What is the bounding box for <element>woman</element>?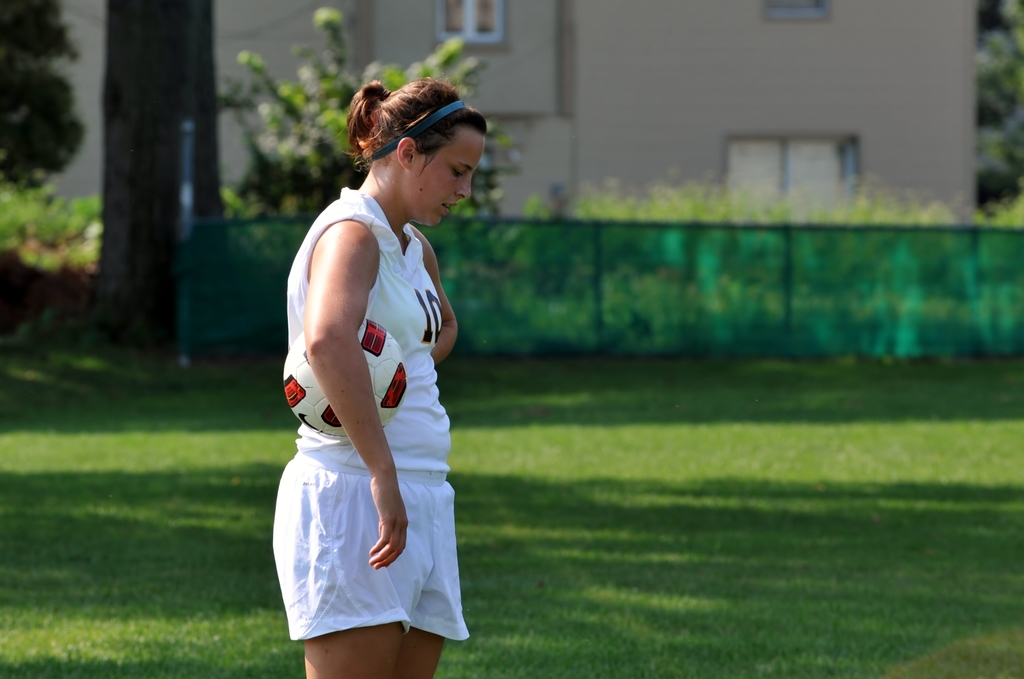
264:78:488:677.
